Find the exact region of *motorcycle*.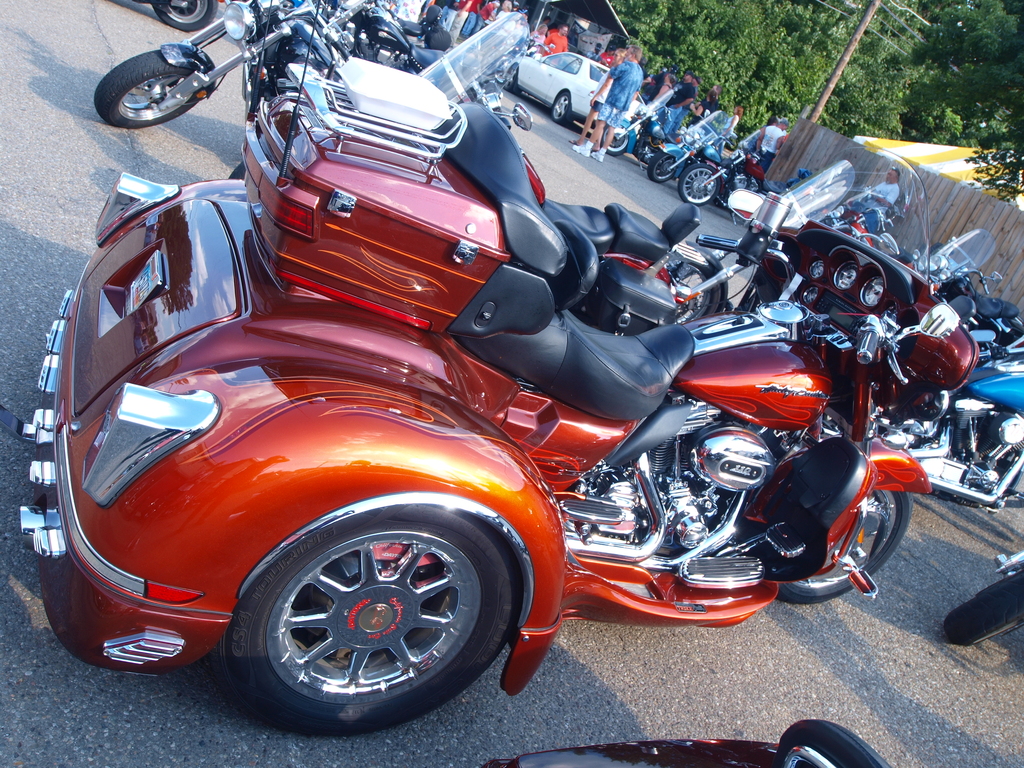
Exact region: 879, 290, 1023, 515.
